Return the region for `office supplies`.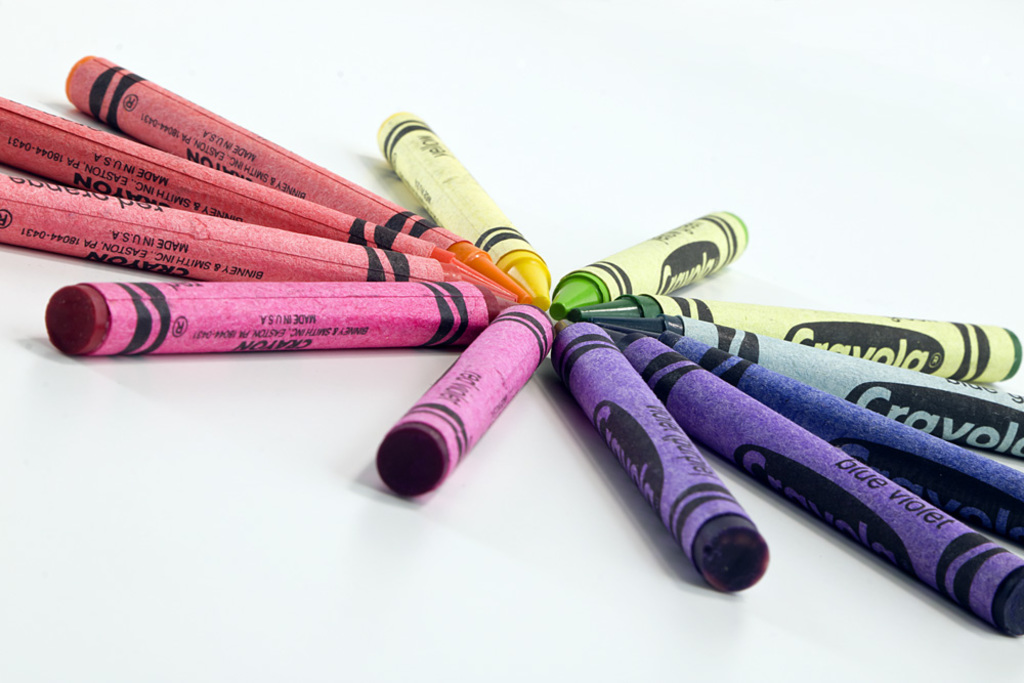
select_region(563, 289, 1022, 376).
